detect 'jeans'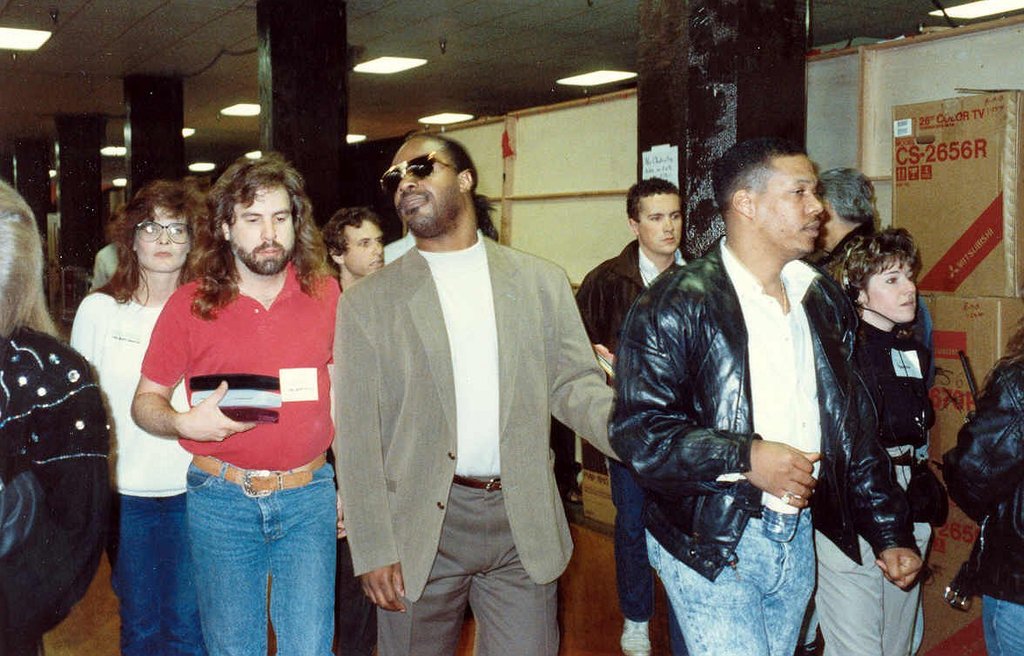
x1=975, y1=599, x2=1023, y2=655
